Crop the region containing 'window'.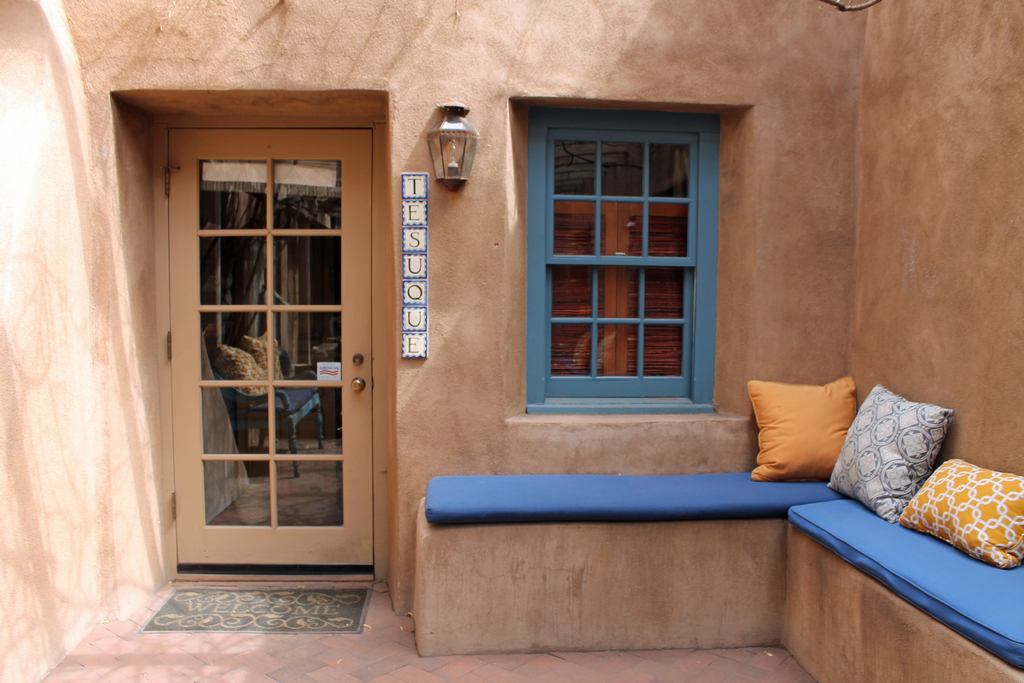
Crop region: (531,104,712,413).
